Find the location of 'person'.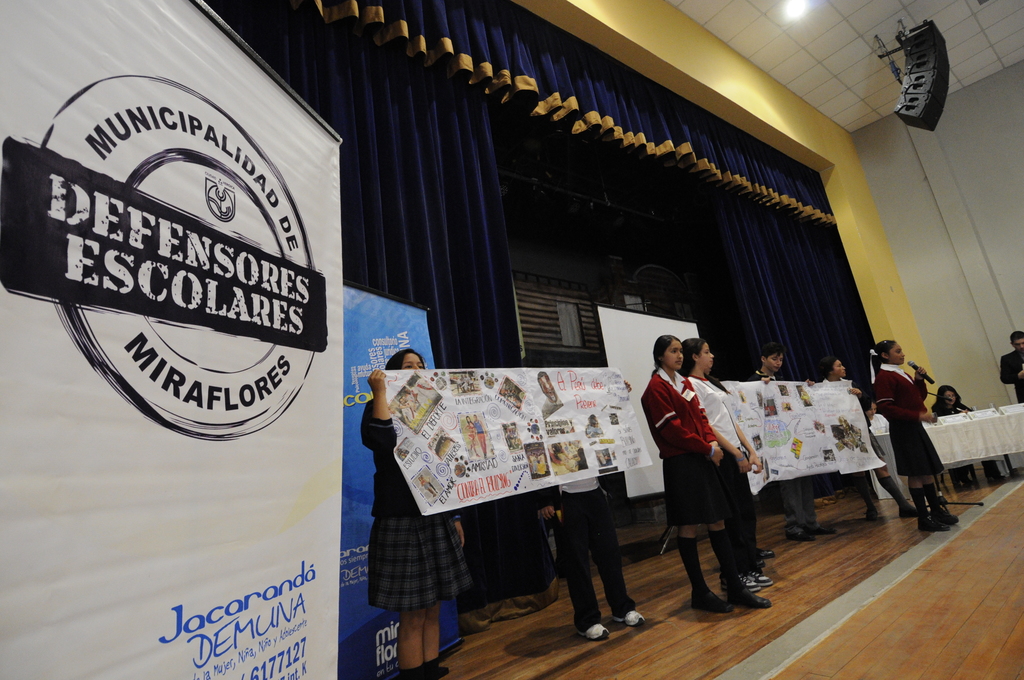
Location: box=[932, 371, 973, 417].
